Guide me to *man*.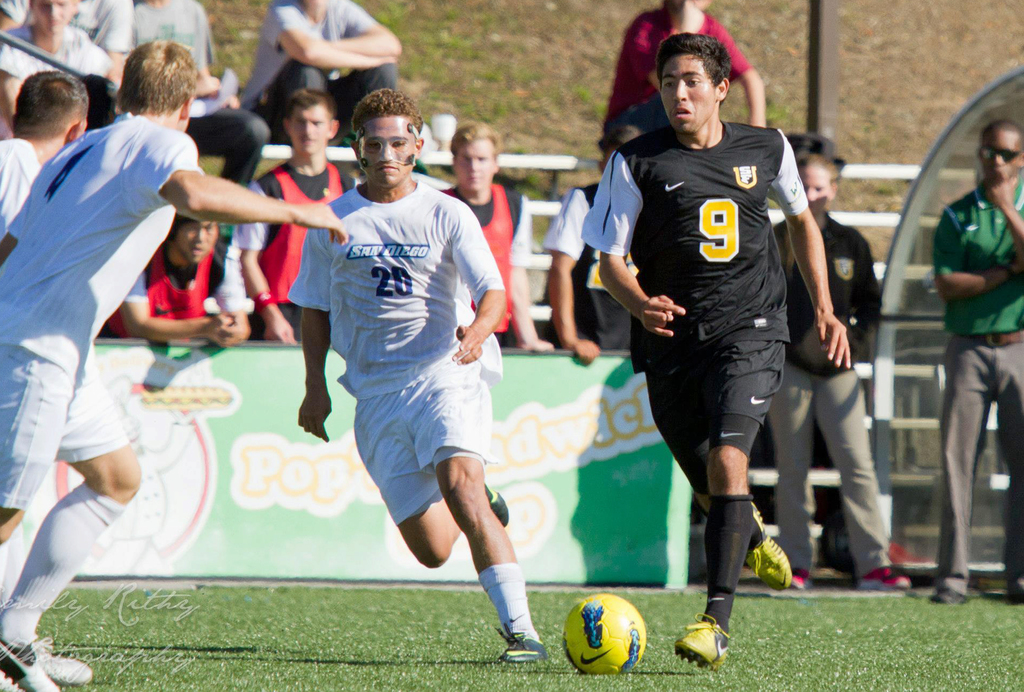
Guidance: select_region(242, 86, 365, 341).
